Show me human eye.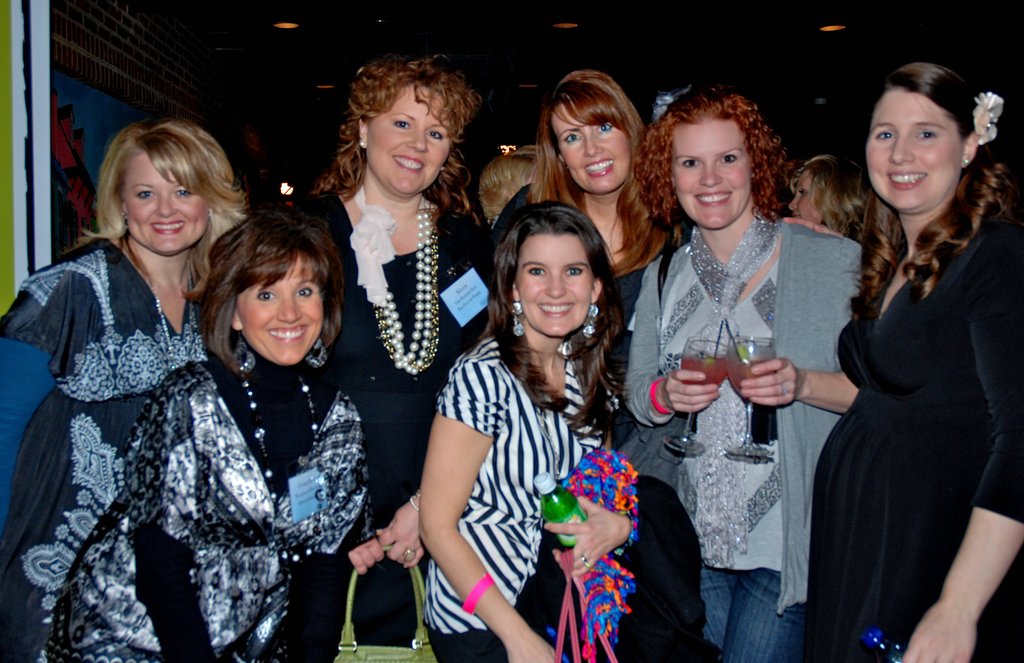
human eye is here: (913, 129, 939, 142).
